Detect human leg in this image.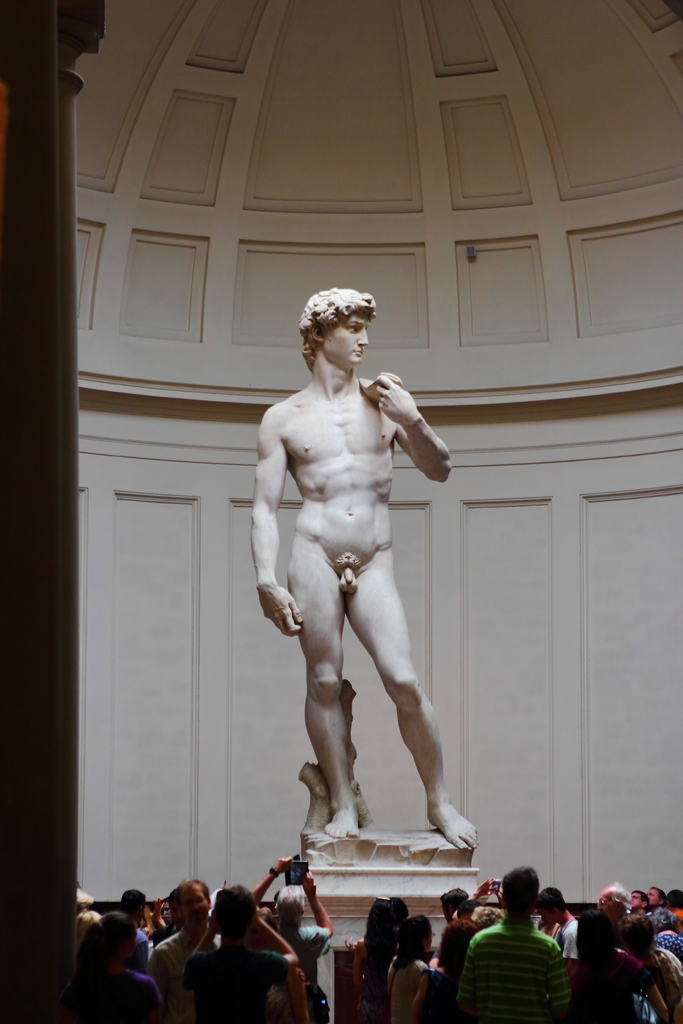
Detection: detection(329, 538, 458, 852).
